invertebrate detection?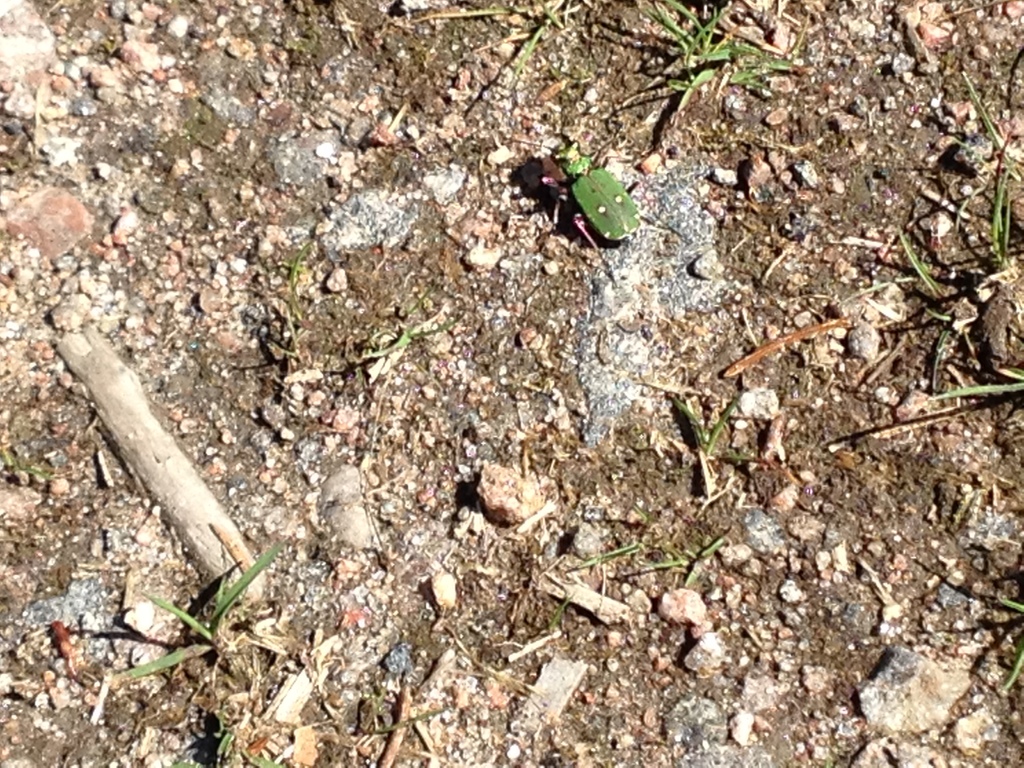
(536,146,646,259)
